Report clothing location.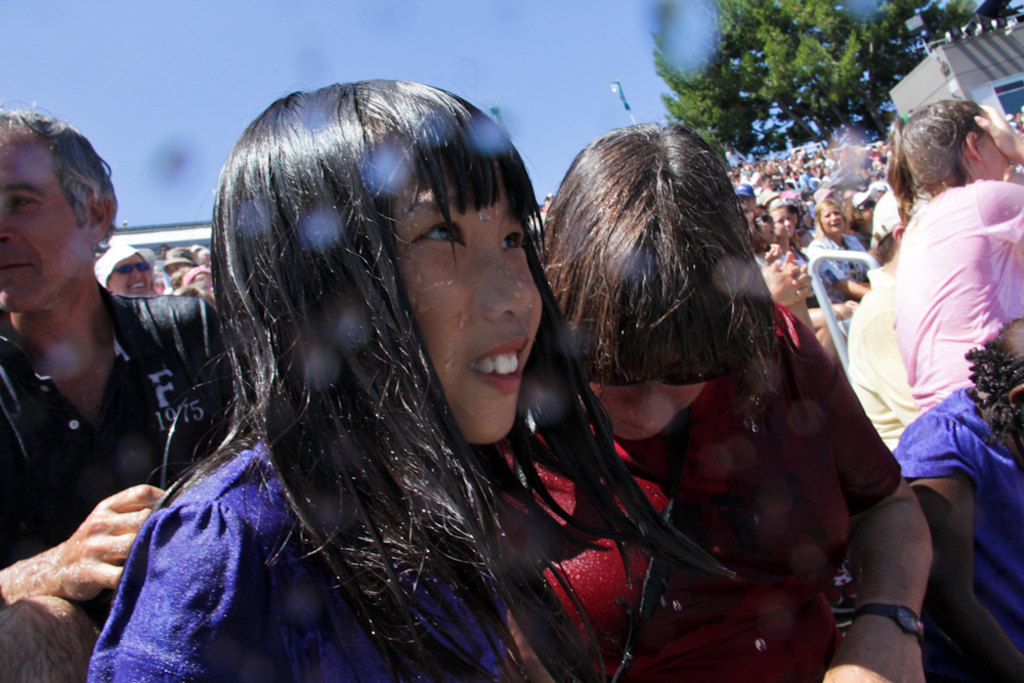
Report: crop(559, 220, 909, 655).
